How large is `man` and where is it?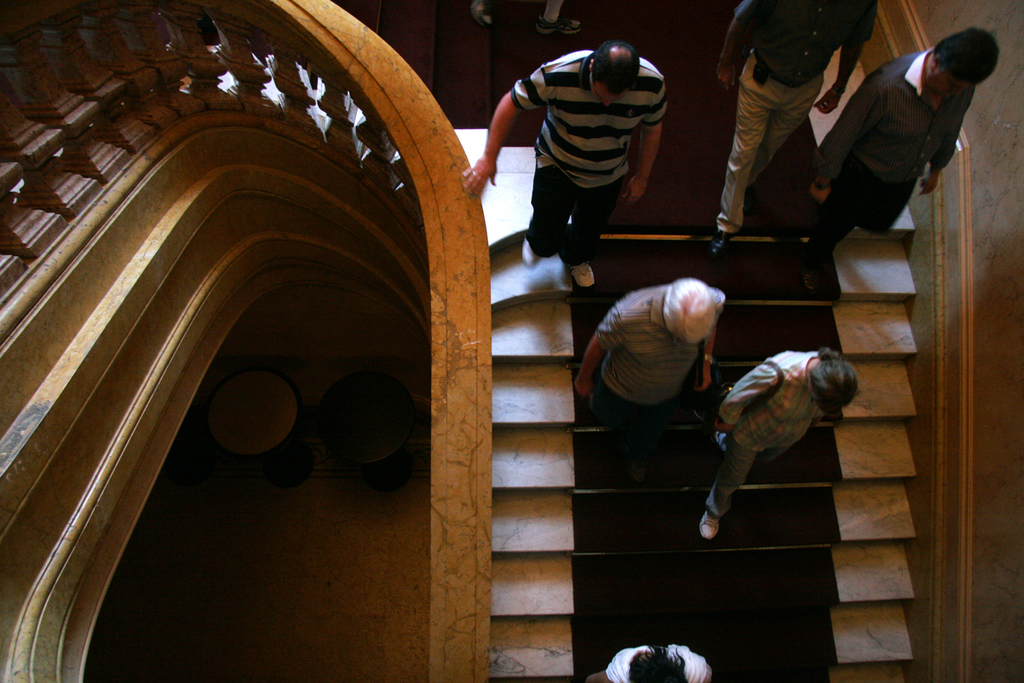
Bounding box: (573, 282, 728, 467).
